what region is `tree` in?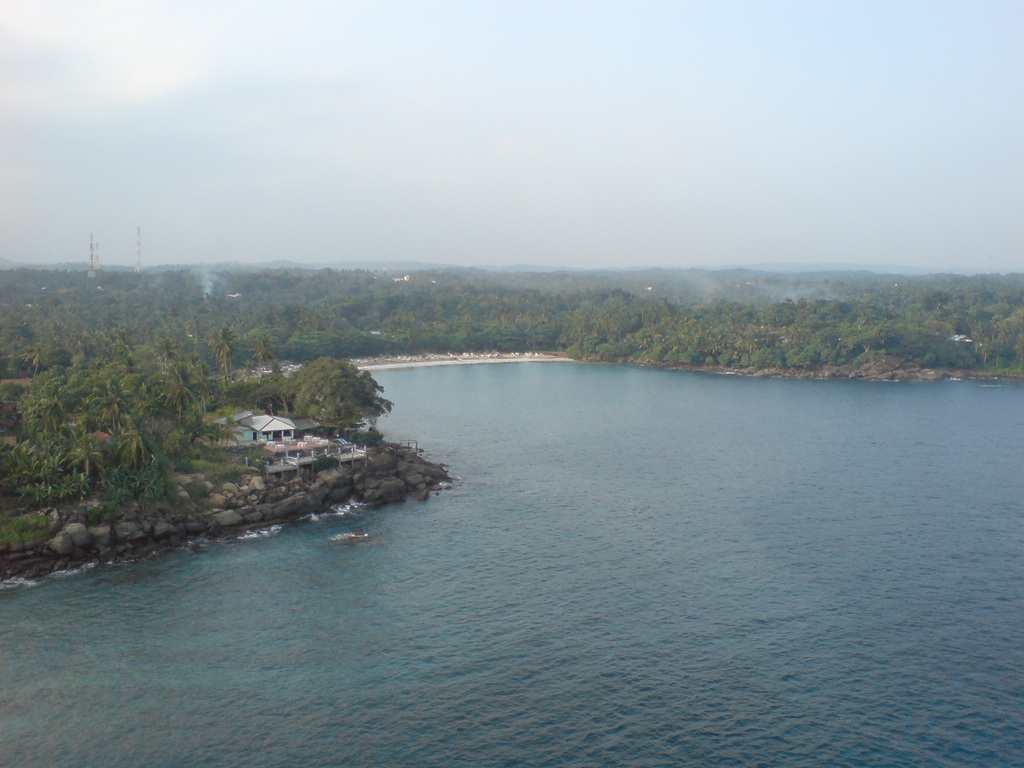
BBox(20, 342, 51, 377).
